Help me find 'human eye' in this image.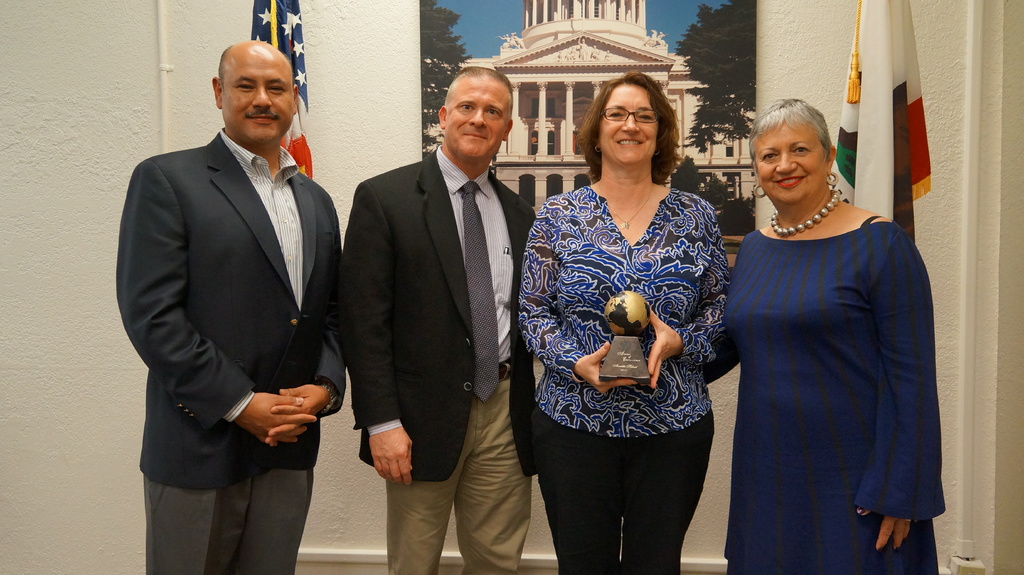
Found it: [604,109,624,119].
